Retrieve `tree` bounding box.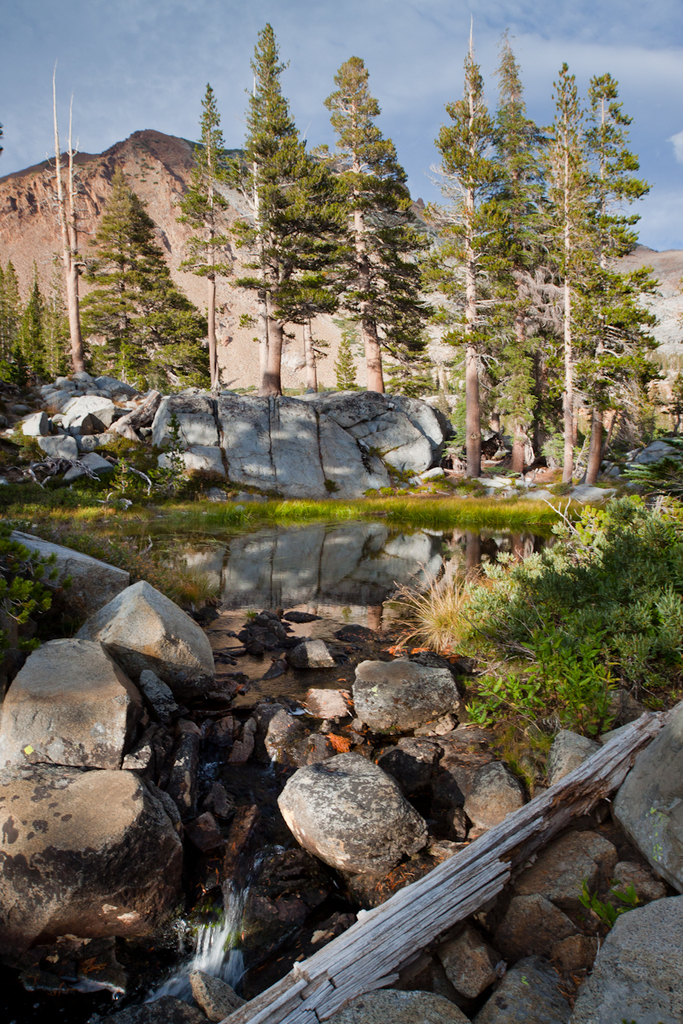
Bounding box: [0,243,76,412].
